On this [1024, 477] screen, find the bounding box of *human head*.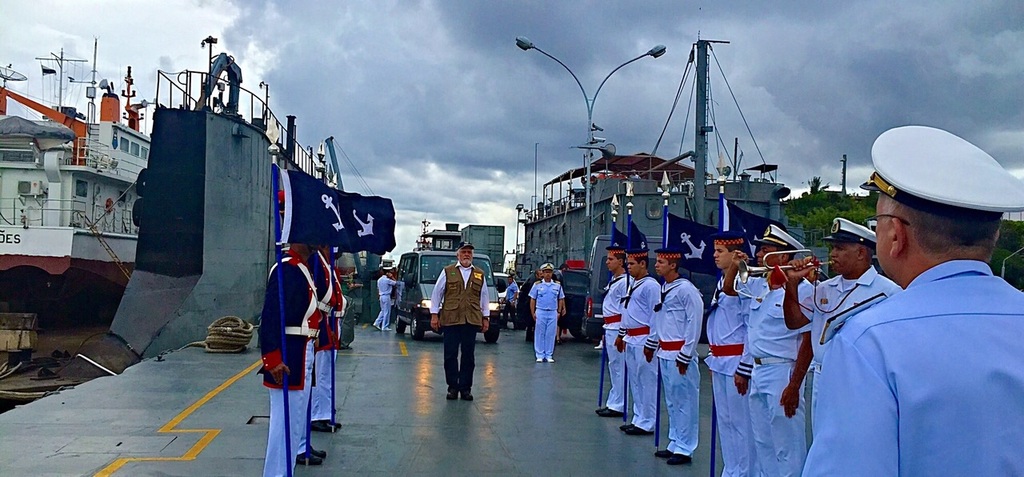
Bounding box: (540,262,555,279).
